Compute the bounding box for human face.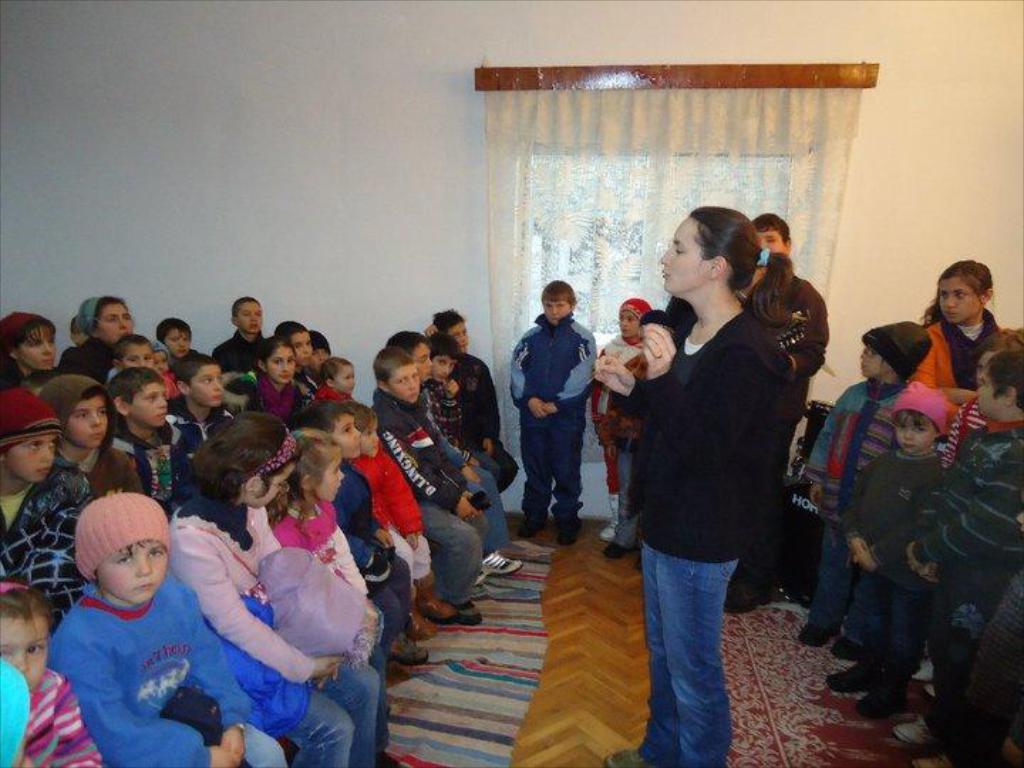
[left=410, top=340, right=431, bottom=380].
